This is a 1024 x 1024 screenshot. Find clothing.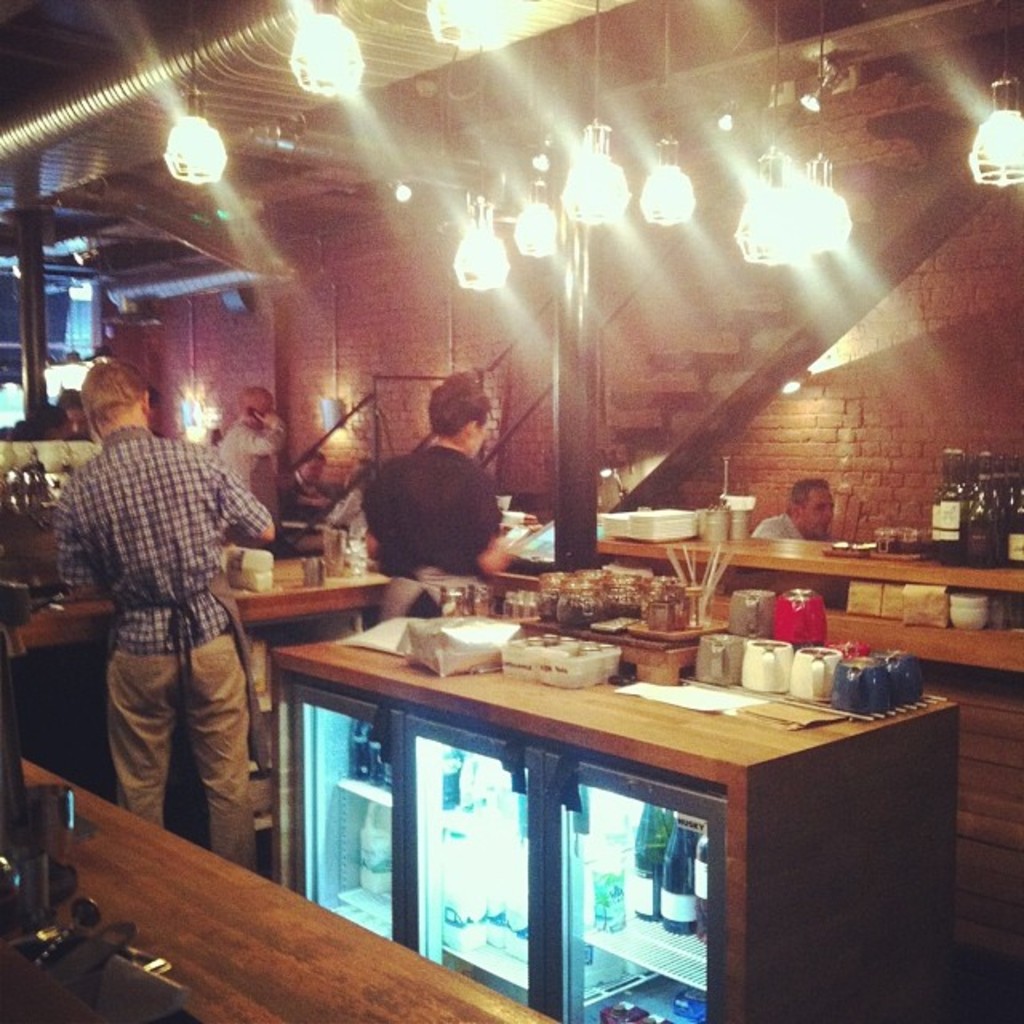
Bounding box: <bbox>59, 373, 282, 872</bbox>.
